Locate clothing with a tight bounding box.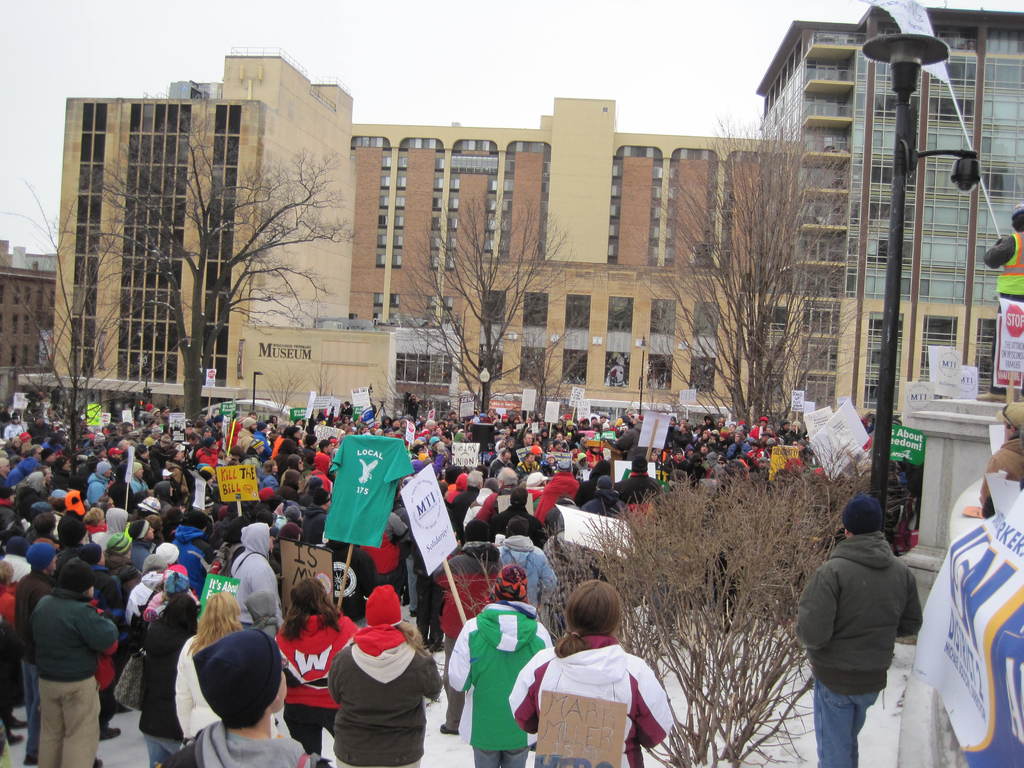
{"left": 173, "top": 723, "right": 318, "bottom": 765}.
